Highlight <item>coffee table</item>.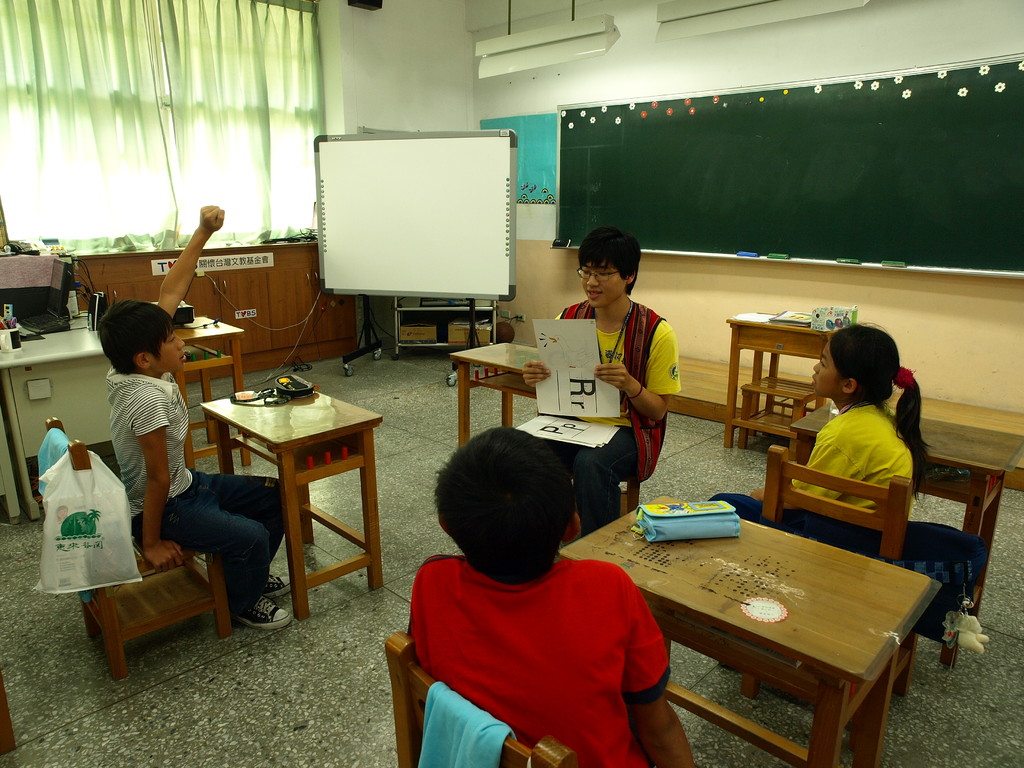
Highlighted region: 196:371:385:612.
